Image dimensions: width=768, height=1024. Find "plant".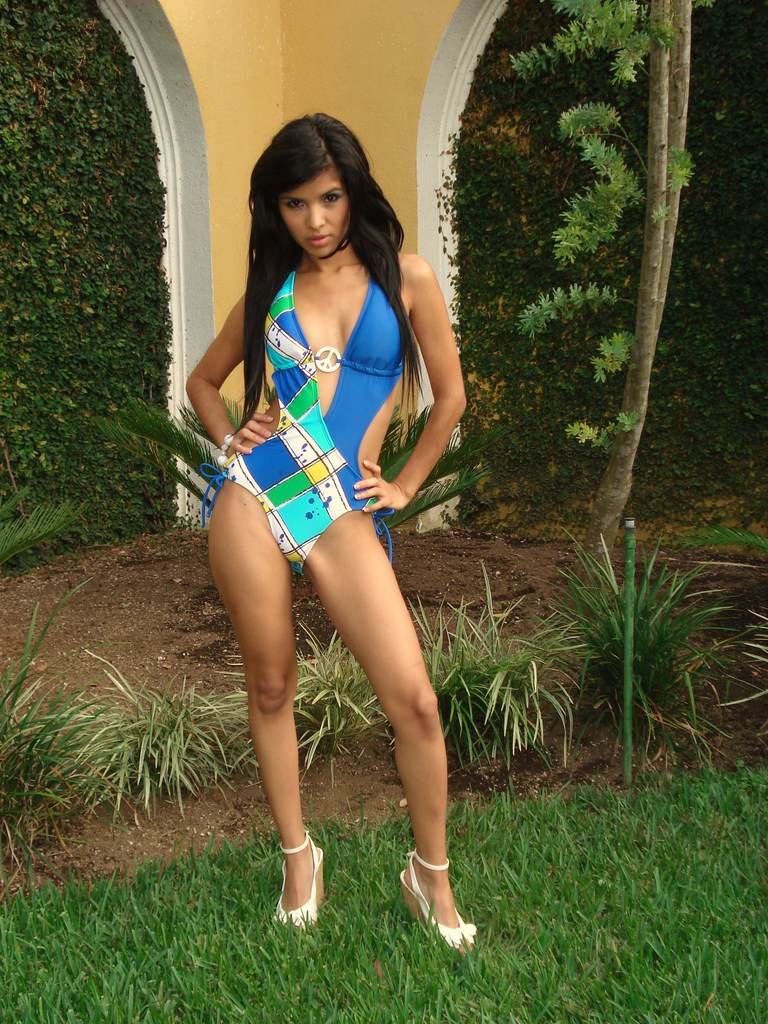
374:397:432:480.
